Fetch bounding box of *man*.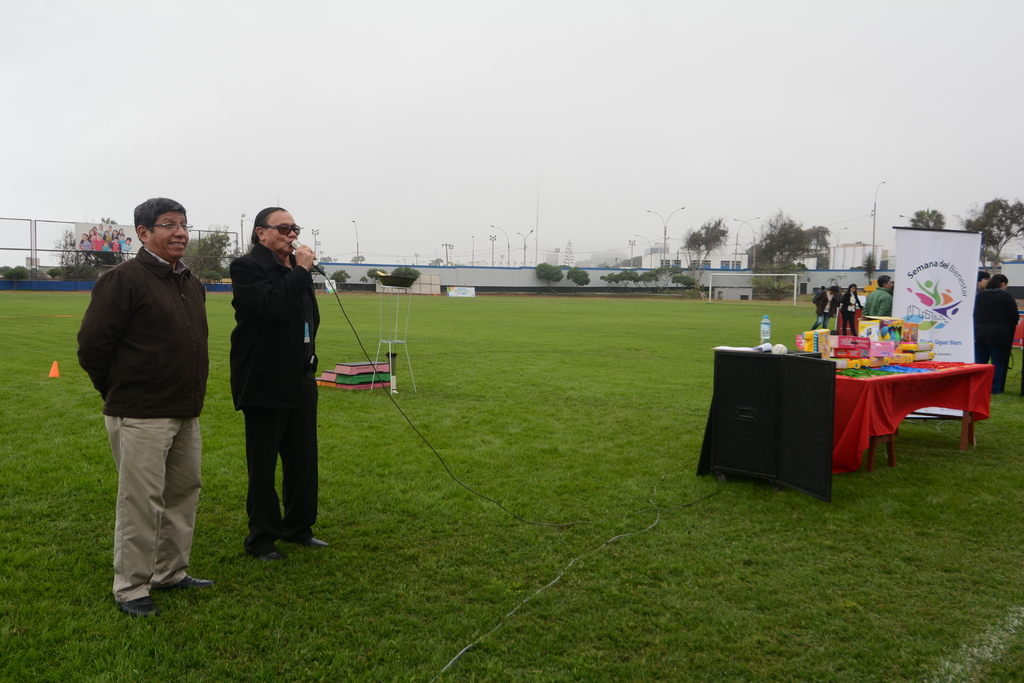
Bbox: [228, 206, 329, 559].
